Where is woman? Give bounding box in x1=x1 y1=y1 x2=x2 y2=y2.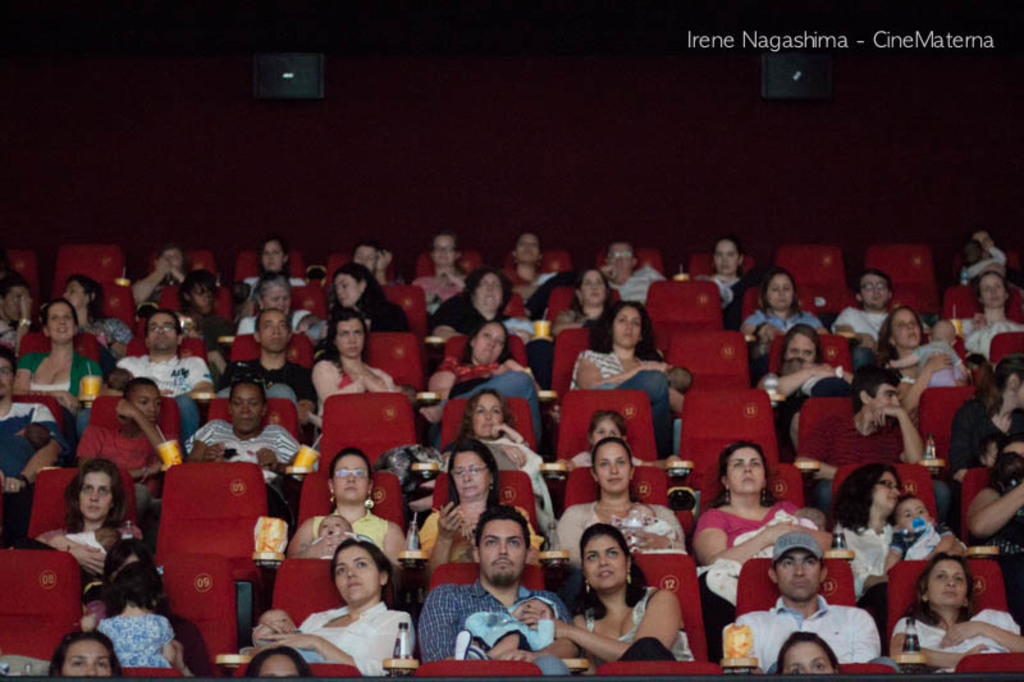
x1=9 y1=297 x2=104 y2=449.
